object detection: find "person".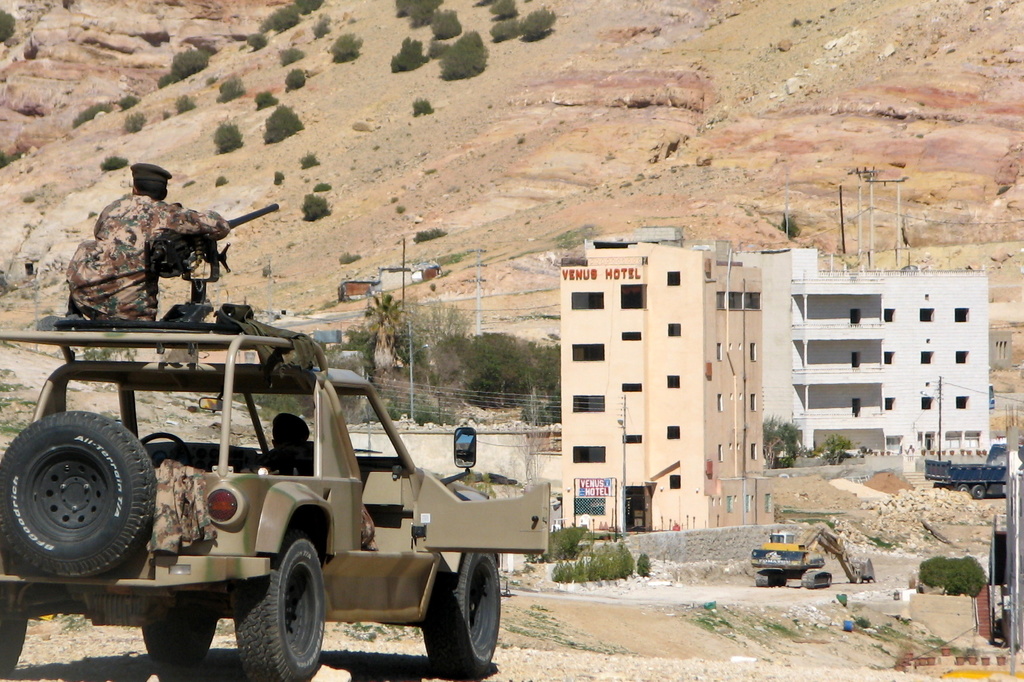
x1=237, y1=412, x2=372, y2=545.
